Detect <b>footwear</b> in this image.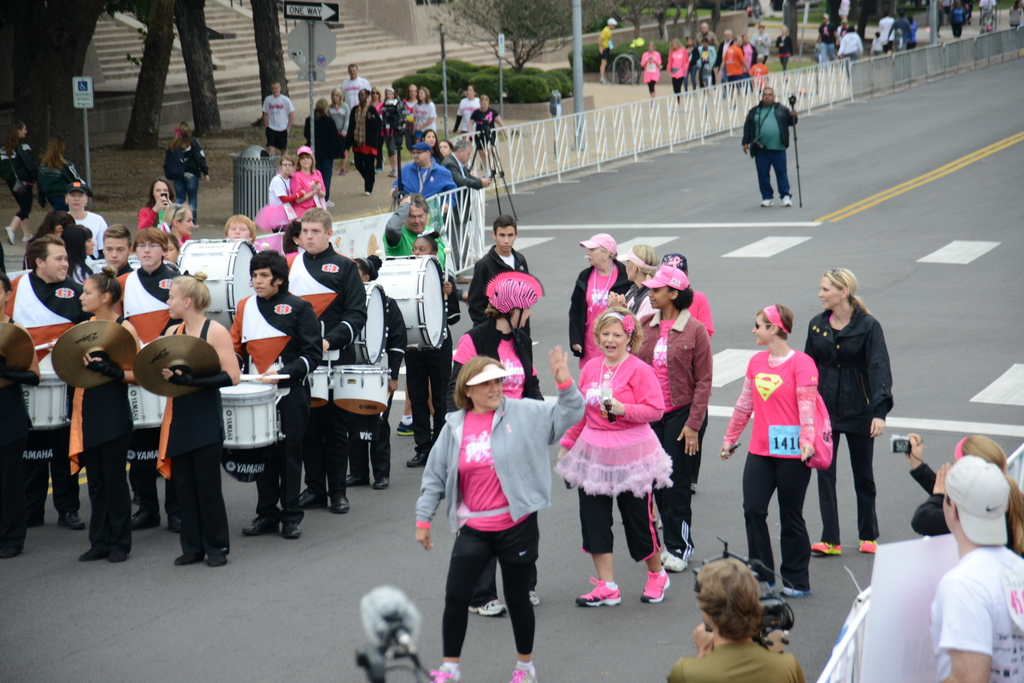
Detection: select_region(387, 168, 401, 178).
